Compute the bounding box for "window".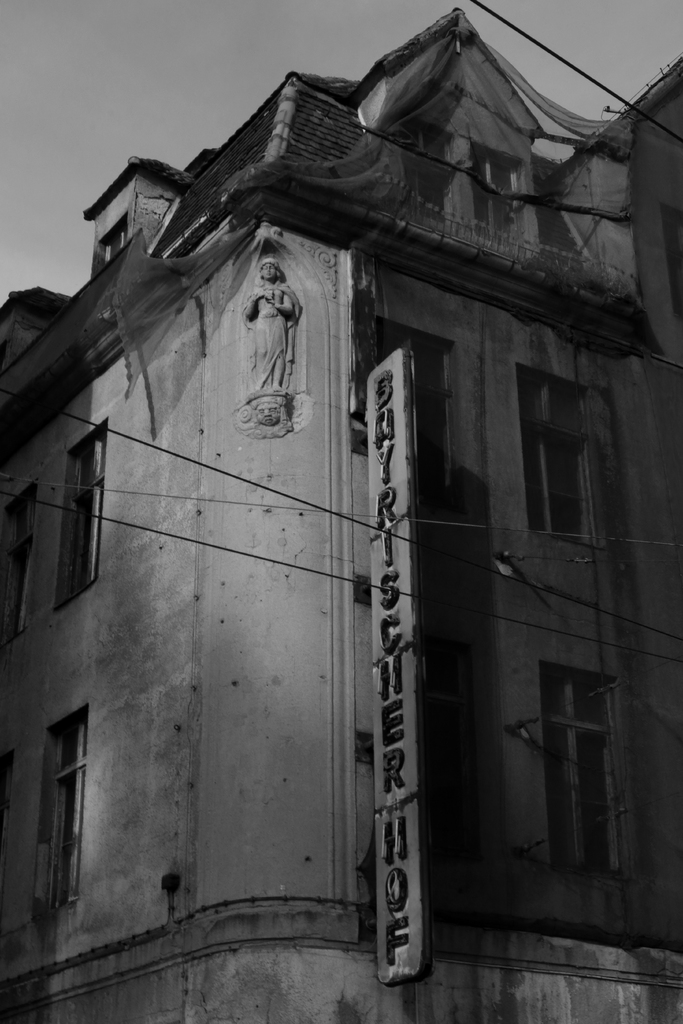
box(92, 212, 129, 273).
